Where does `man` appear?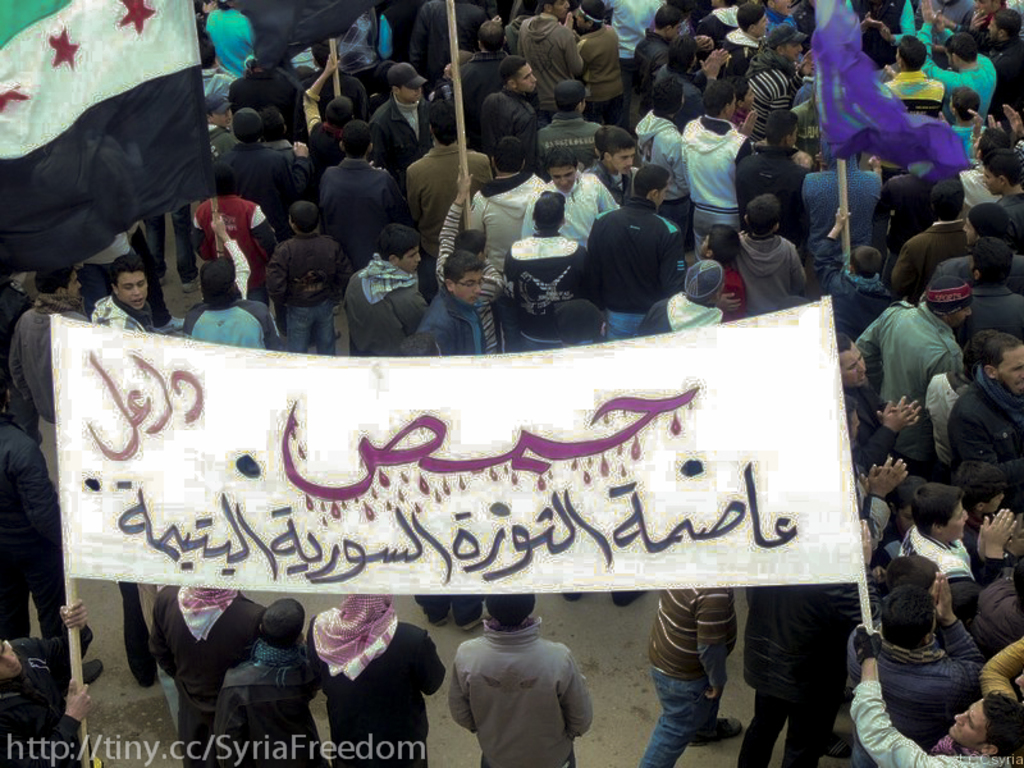
Appears at locate(0, 399, 108, 690).
